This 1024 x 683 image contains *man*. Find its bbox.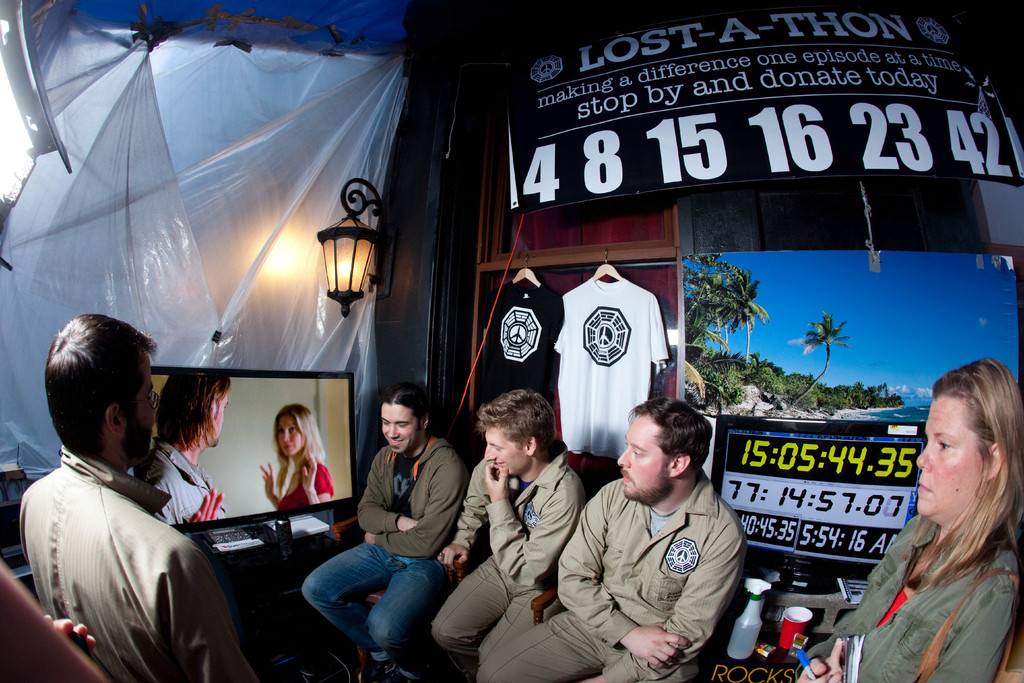
428 386 586 664.
